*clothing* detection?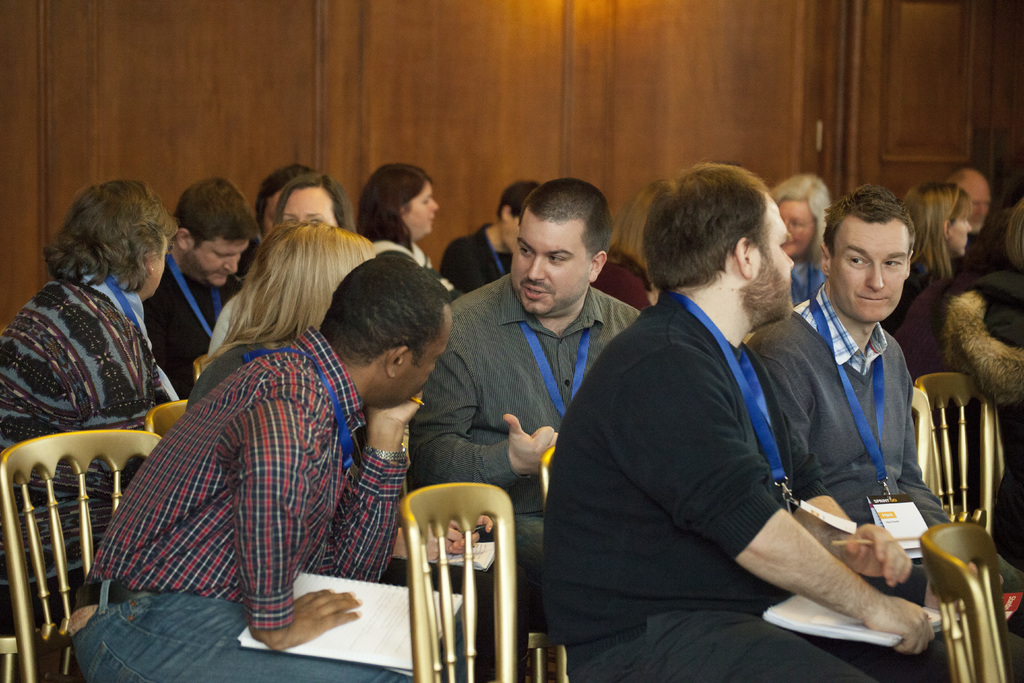
<region>931, 273, 1023, 580</region>
